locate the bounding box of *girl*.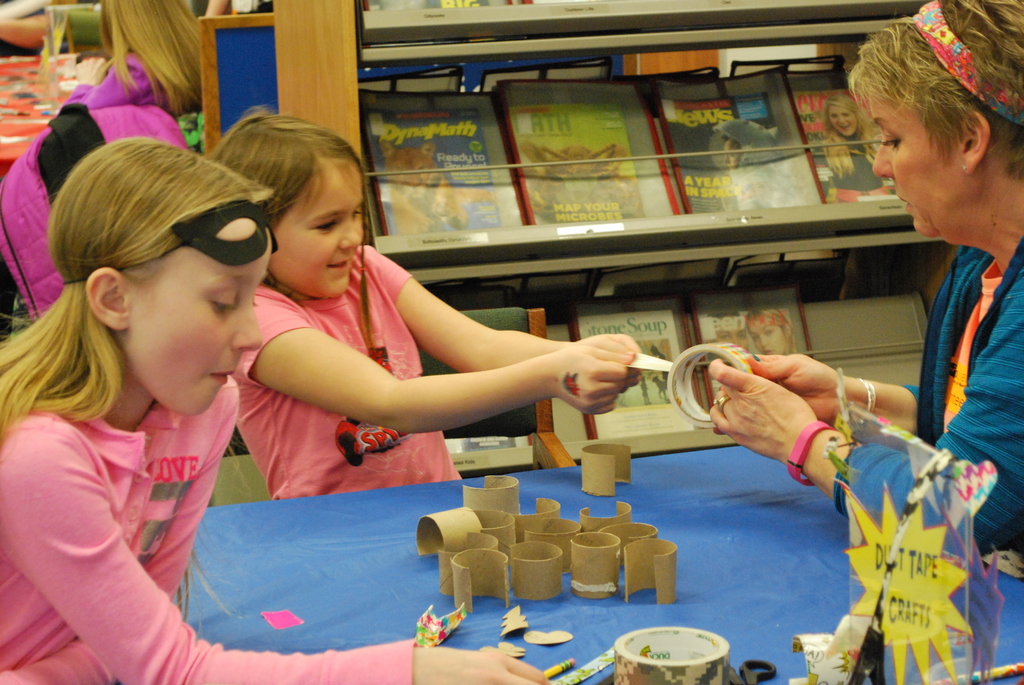
Bounding box: detection(202, 100, 644, 490).
